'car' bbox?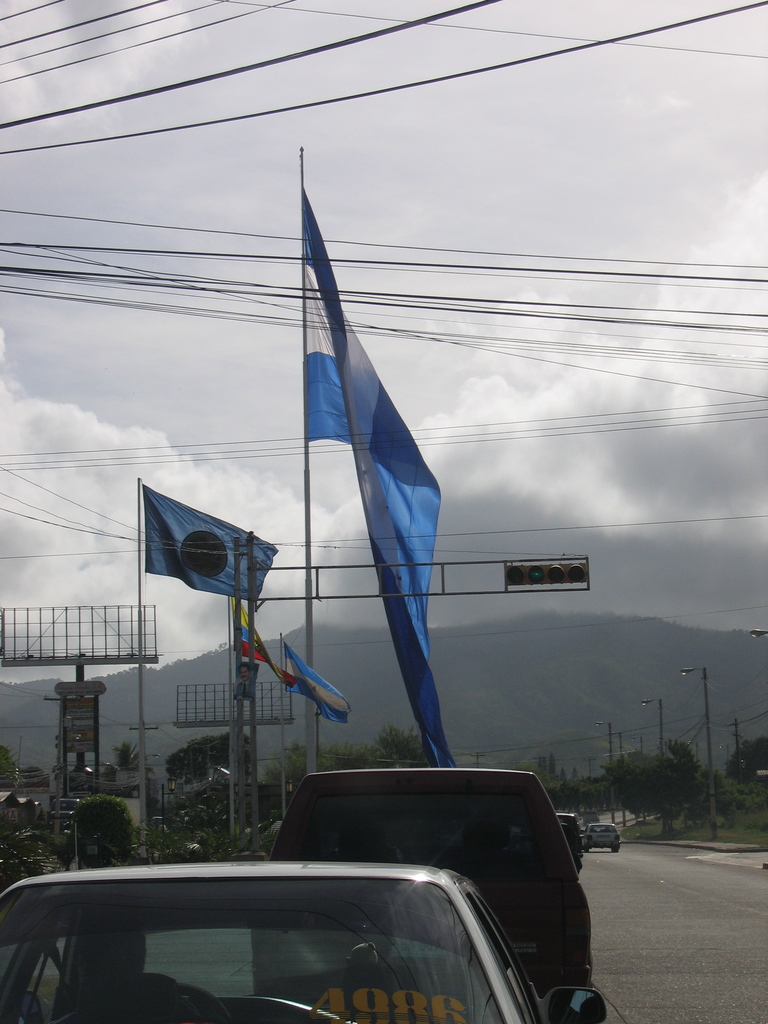
(551, 809, 584, 861)
